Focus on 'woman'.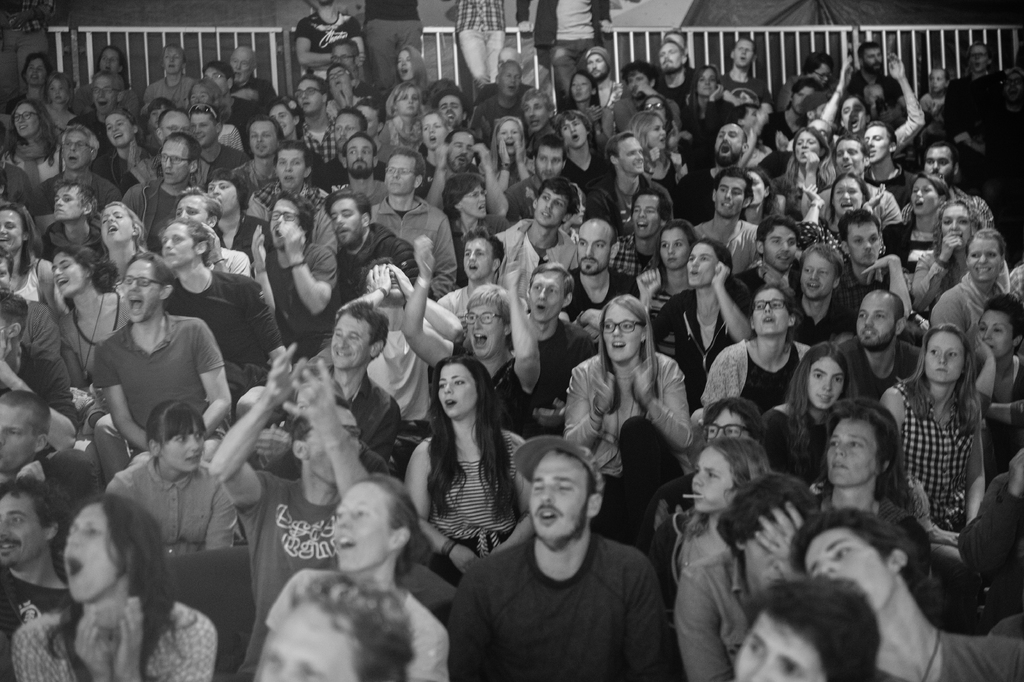
Focused at rect(103, 401, 236, 549).
